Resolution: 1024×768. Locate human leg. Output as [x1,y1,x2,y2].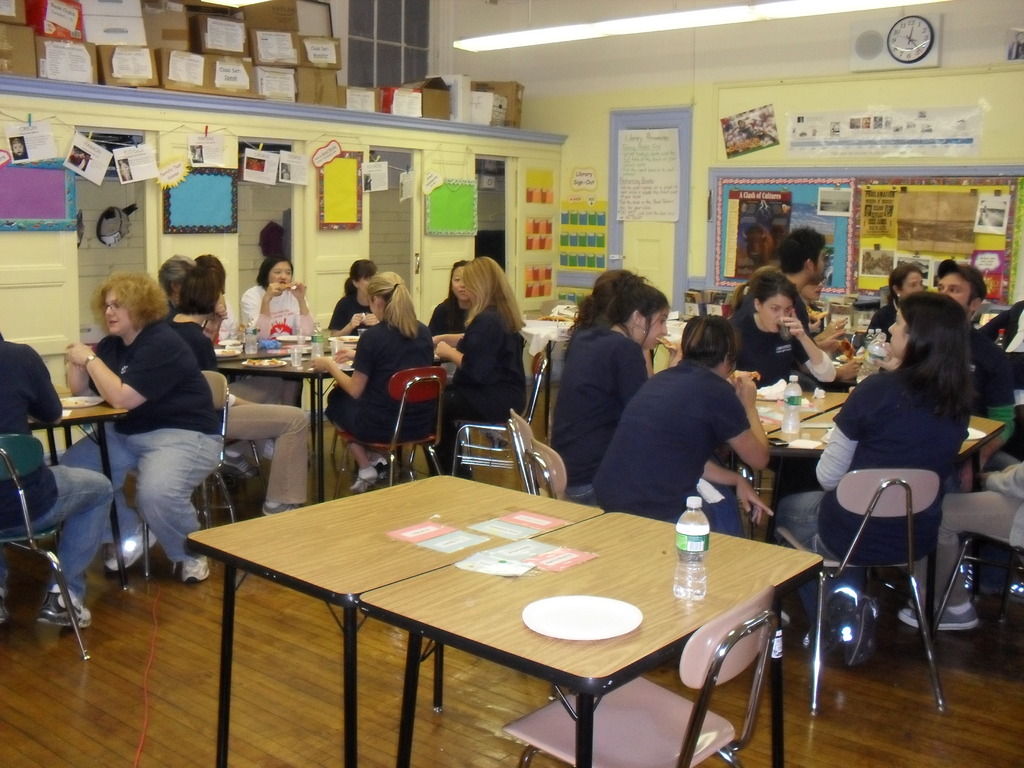
[0,462,118,630].
